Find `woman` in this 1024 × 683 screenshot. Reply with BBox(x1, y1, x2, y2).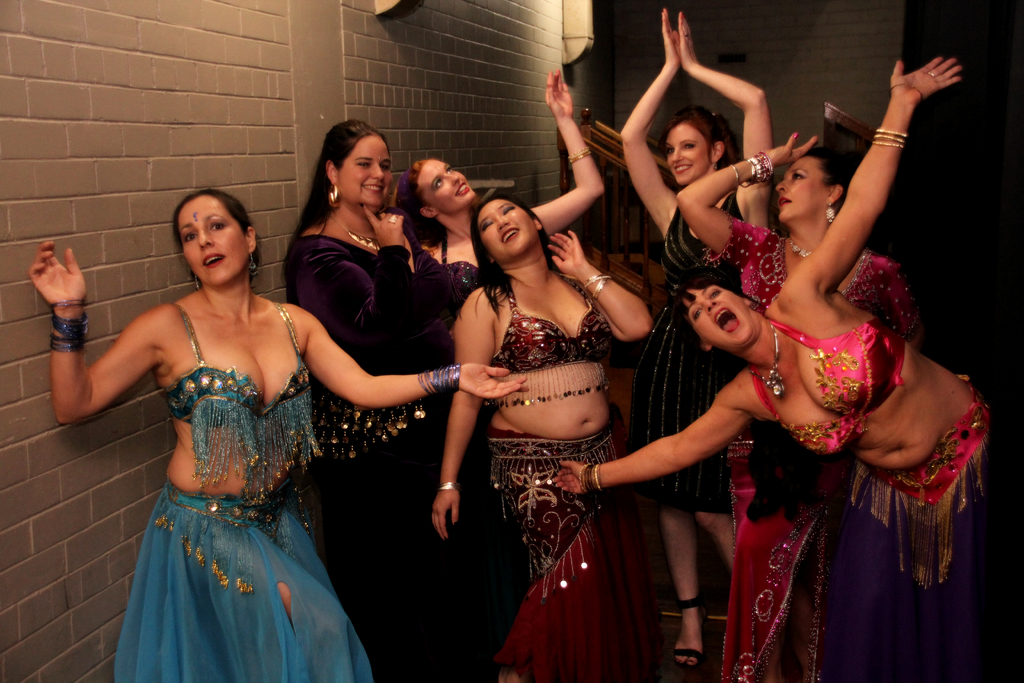
BBox(555, 53, 1004, 682).
